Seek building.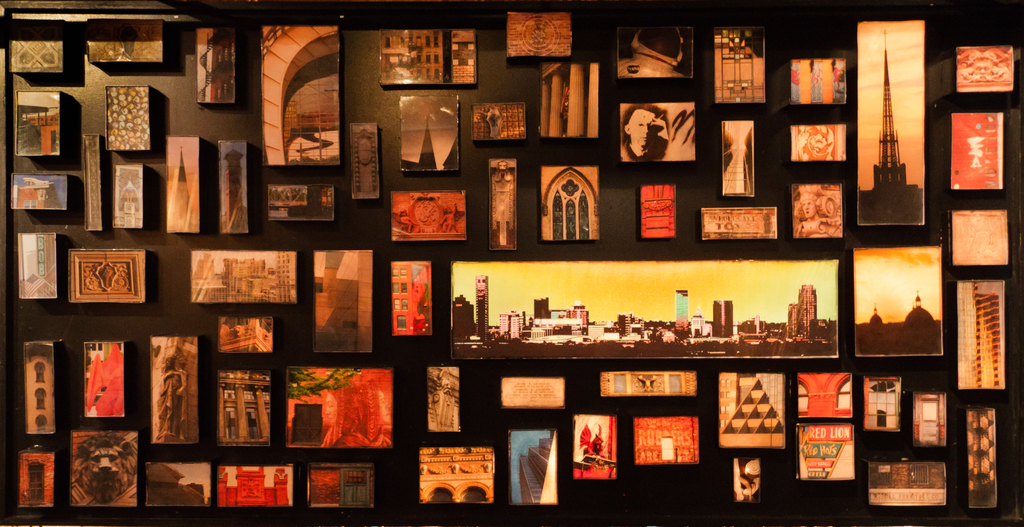
168:150:191:229.
